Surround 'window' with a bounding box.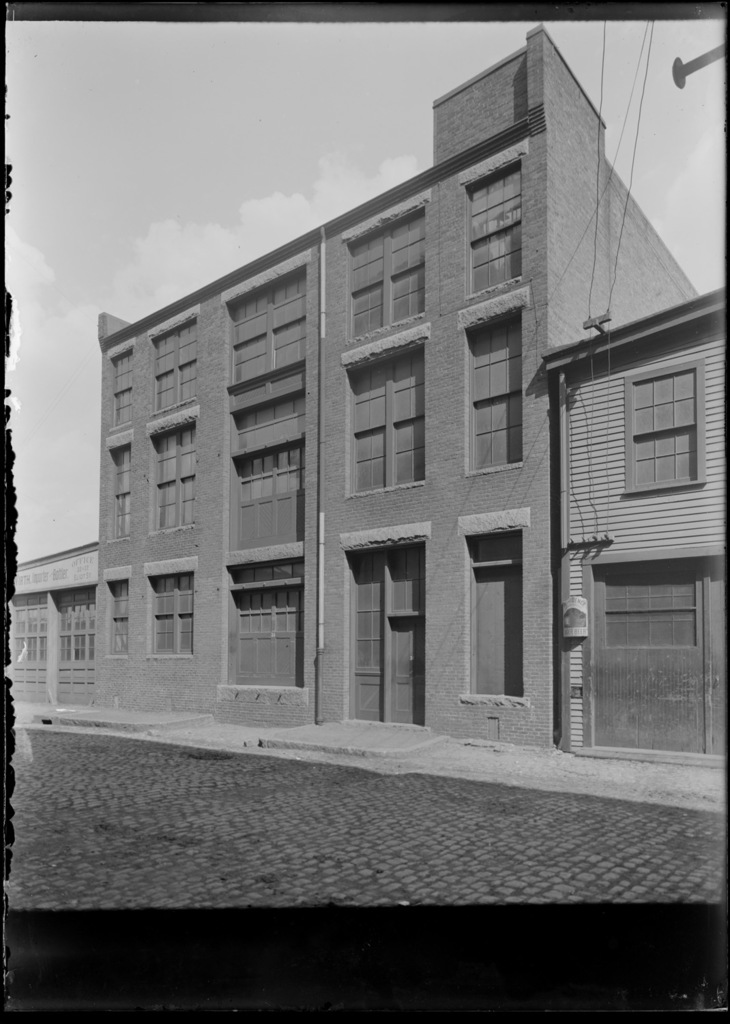
locate(225, 554, 310, 689).
